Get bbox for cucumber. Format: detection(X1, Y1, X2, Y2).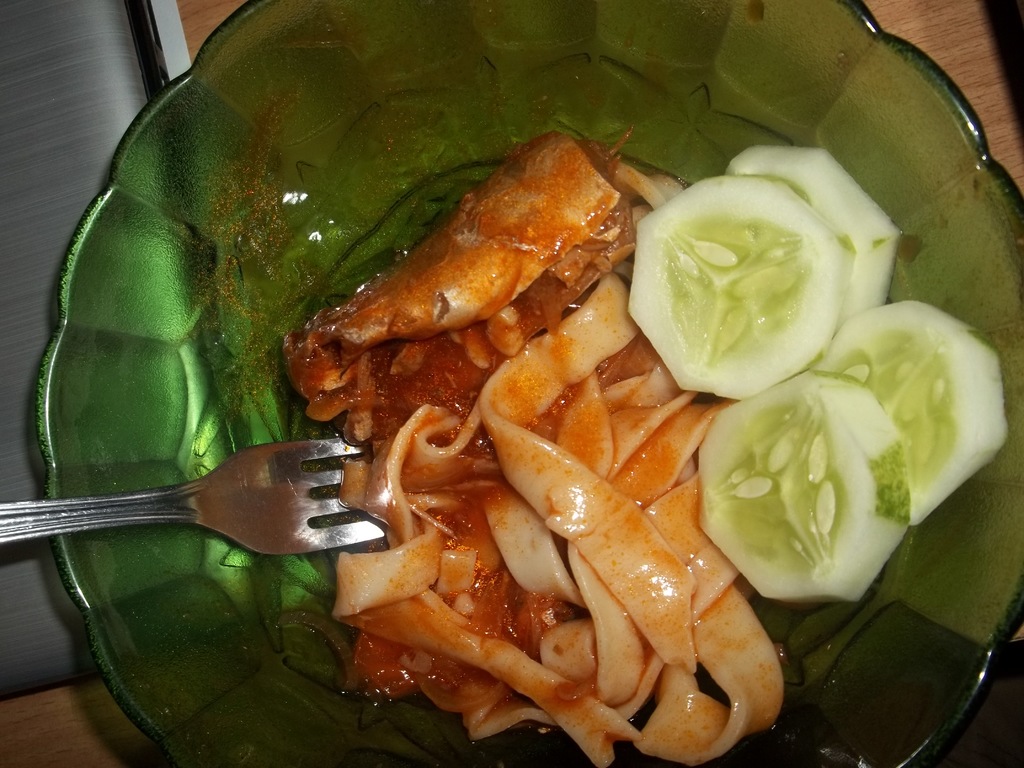
detection(697, 364, 902, 601).
